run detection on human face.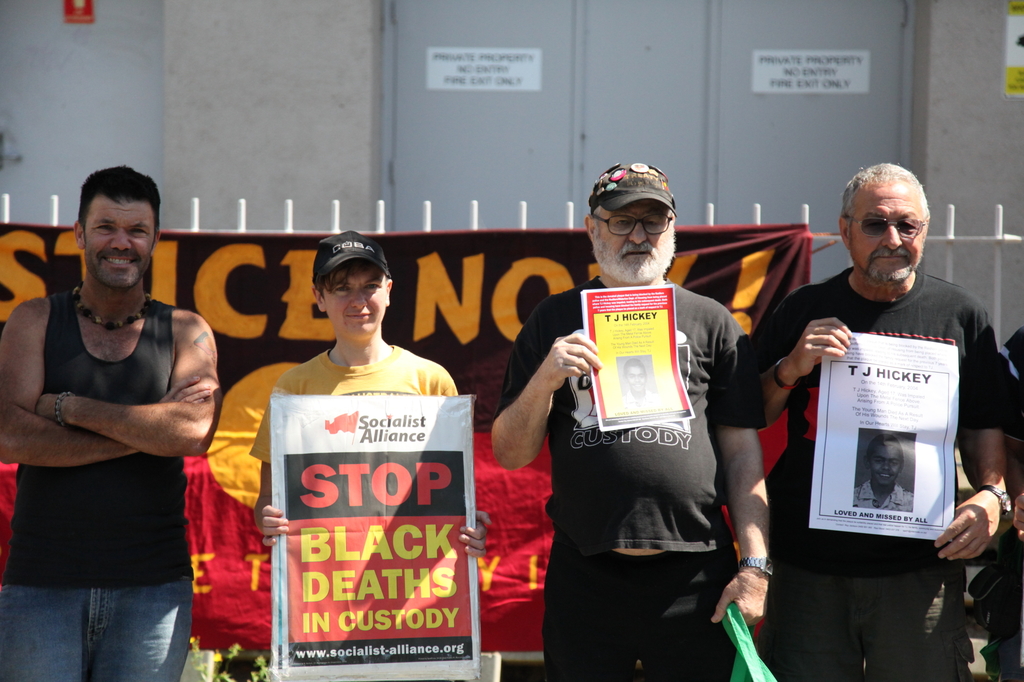
Result: x1=628, y1=367, x2=644, y2=392.
